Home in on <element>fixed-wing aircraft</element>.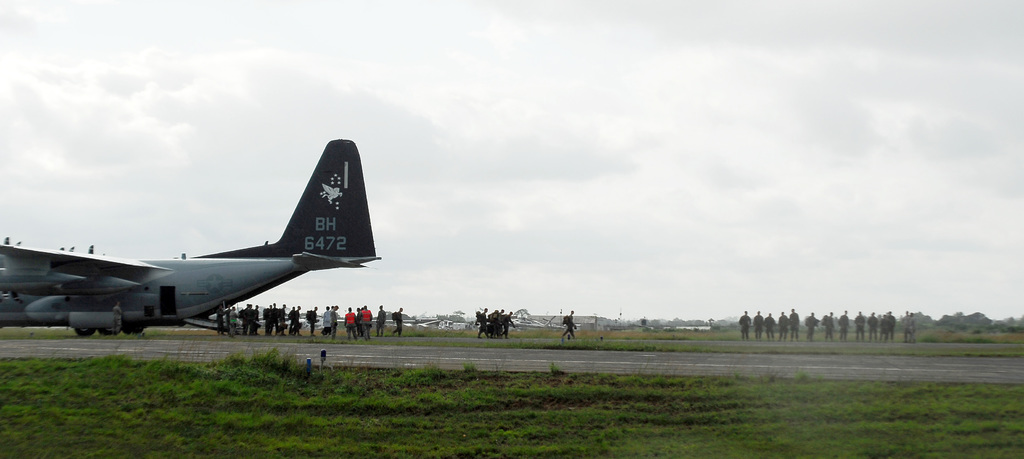
Homed in at l=0, t=135, r=382, b=339.
